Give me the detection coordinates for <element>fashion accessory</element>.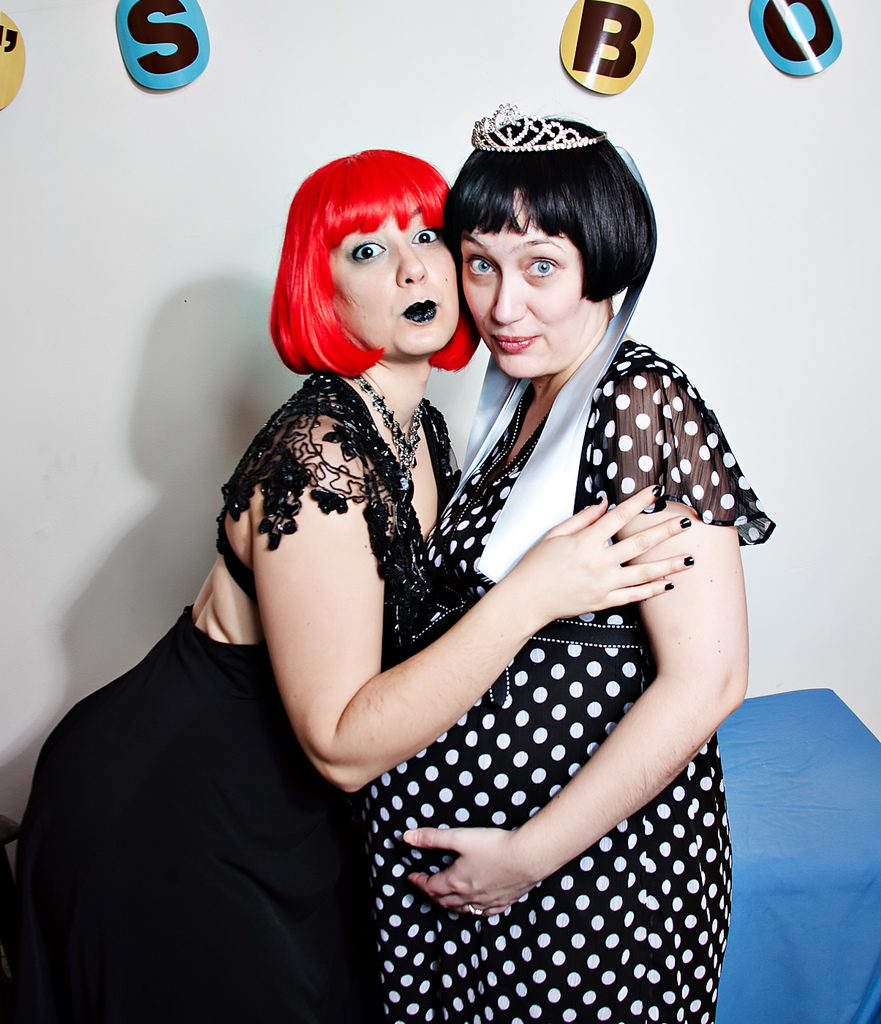
detection(357, 373, 423, 494).
